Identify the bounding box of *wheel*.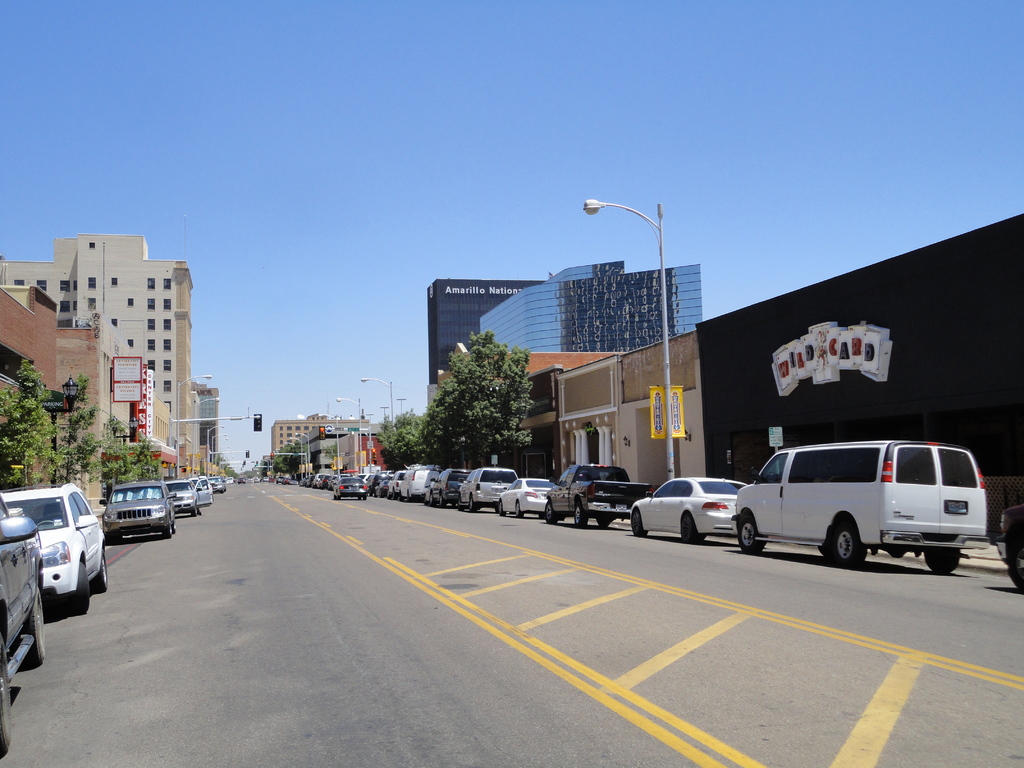
[x1=92, y1=542, x2=110, y2=591].
